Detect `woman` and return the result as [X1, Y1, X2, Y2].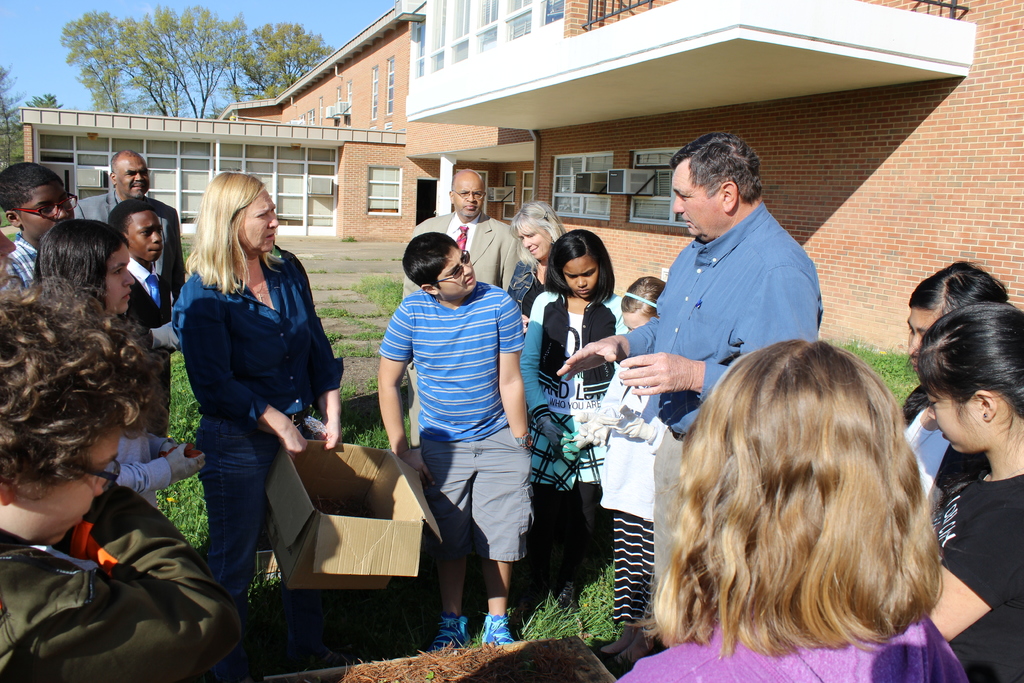
[500, 202, 568, 295].
